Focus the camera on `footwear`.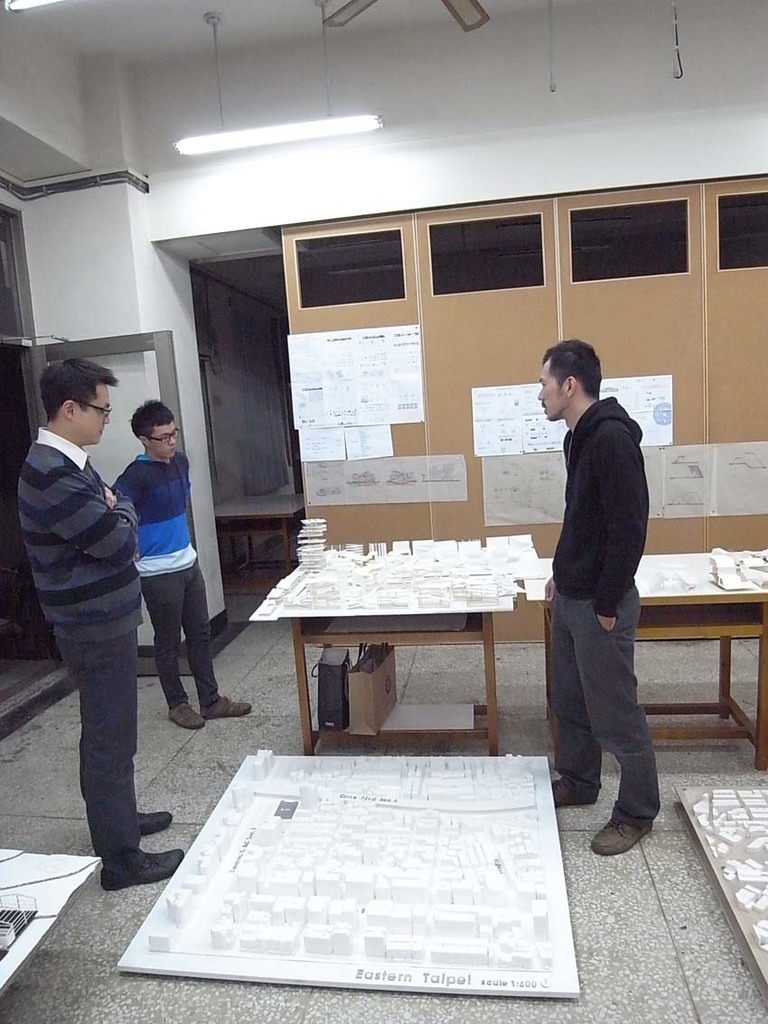
Focus region: [x1=169, y1=695, x2=206, y2=731].
